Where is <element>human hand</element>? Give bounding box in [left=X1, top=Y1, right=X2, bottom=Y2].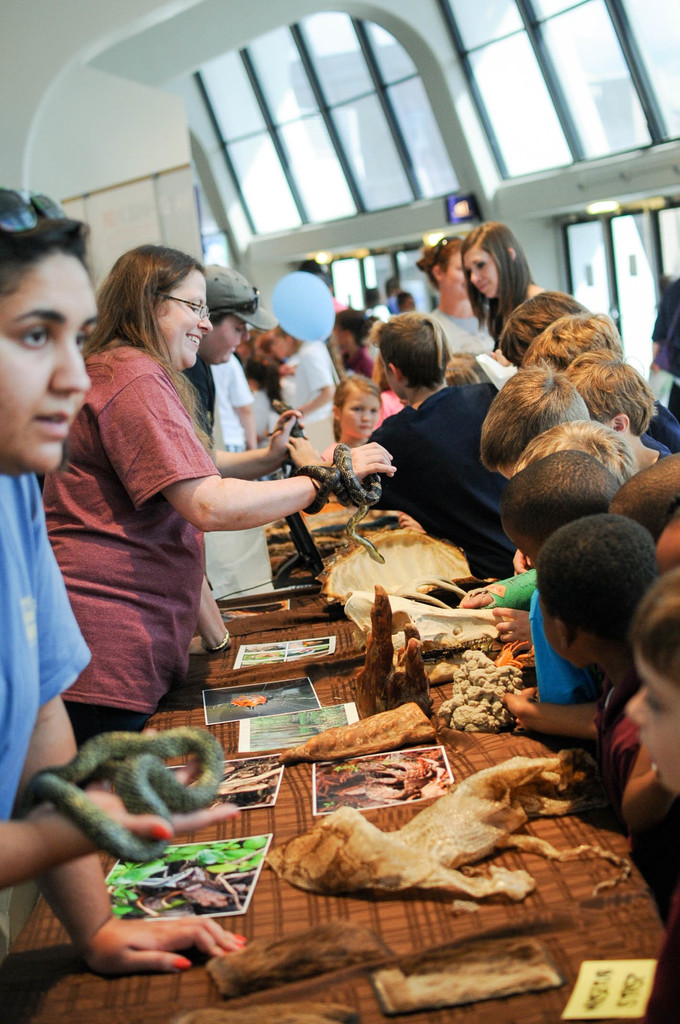
[left=266, top=407, right=307, bottom=463].
